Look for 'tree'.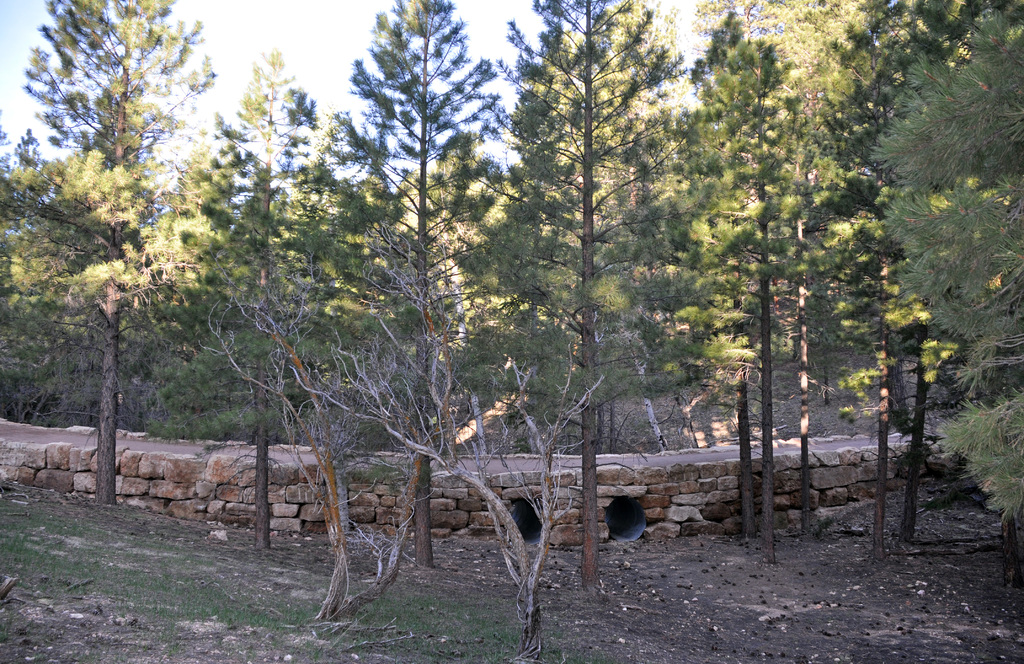
Found: x1=294, y1=0, x2=504, y2=572.
